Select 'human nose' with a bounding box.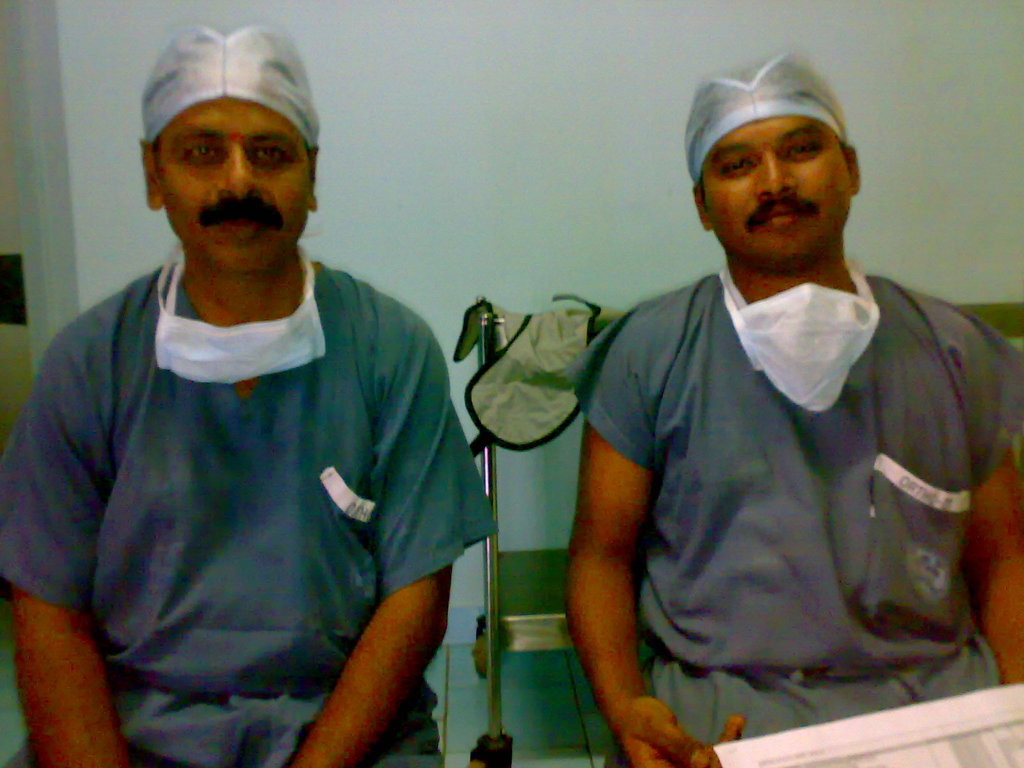
[x1=225, y1=150, x2=257, y2=196].
